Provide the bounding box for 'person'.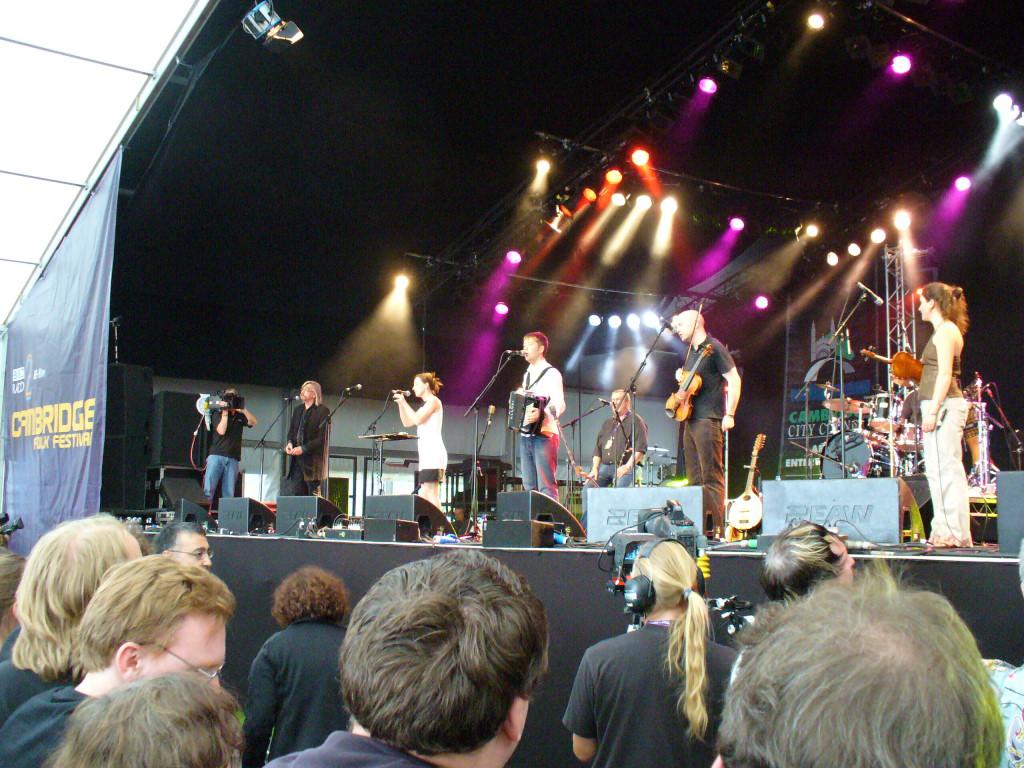
(left=589, top=388, right=655, bottom=492).
